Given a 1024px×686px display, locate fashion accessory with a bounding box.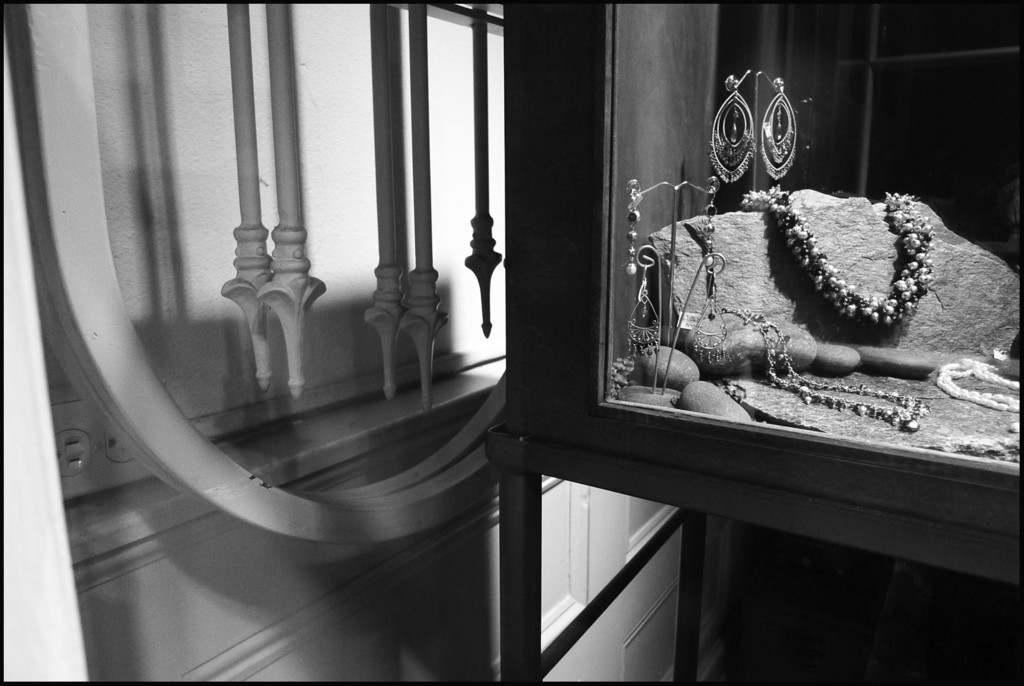
Located: pyautogui.locateOnScreen(719, 311, 929, 432).
